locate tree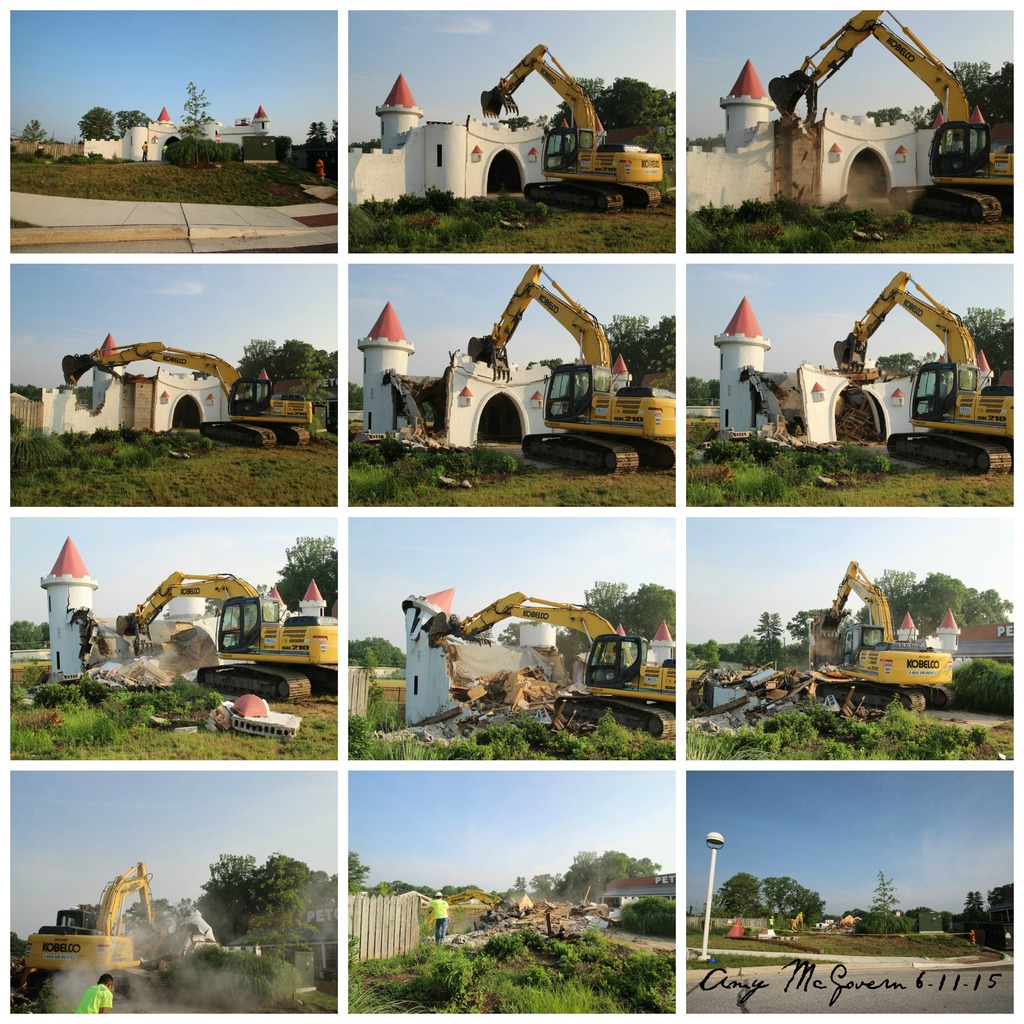
pyautogui.locateOnScreen(237, 331, 270, 373)
